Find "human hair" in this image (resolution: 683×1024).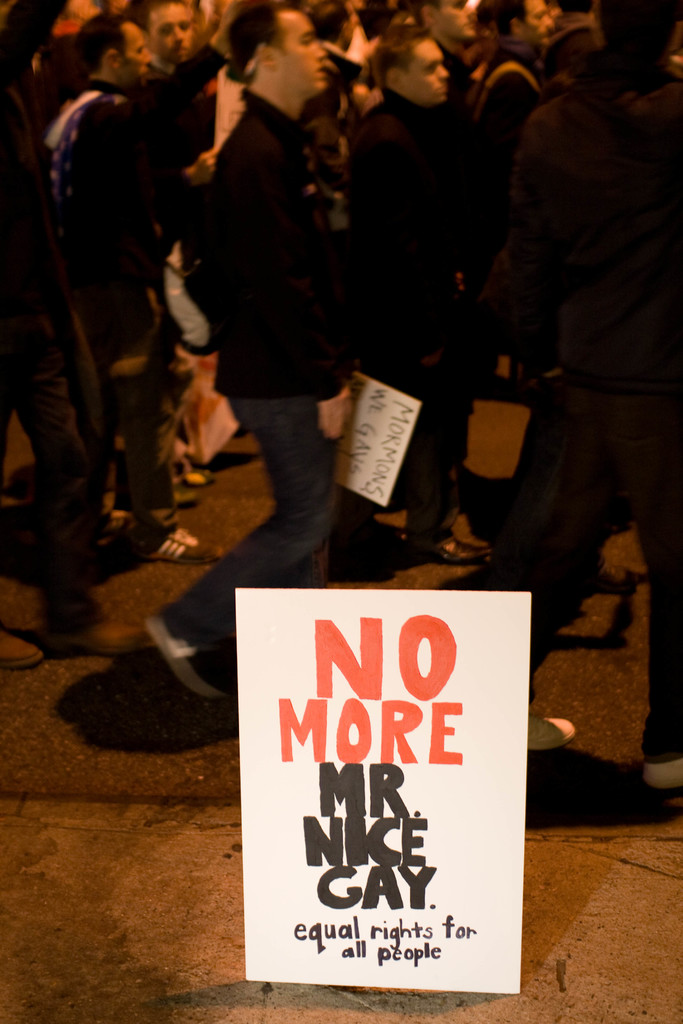
[226,8,283,79].
